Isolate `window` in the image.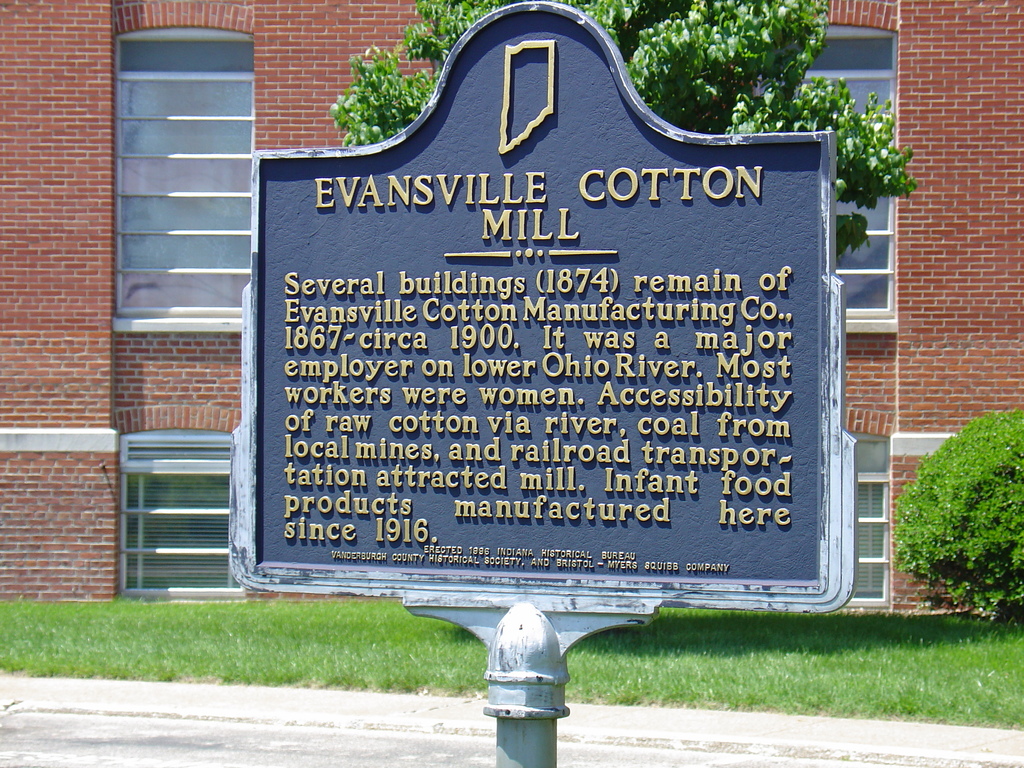
Isolated region: region(844, 426, 891, 611).
